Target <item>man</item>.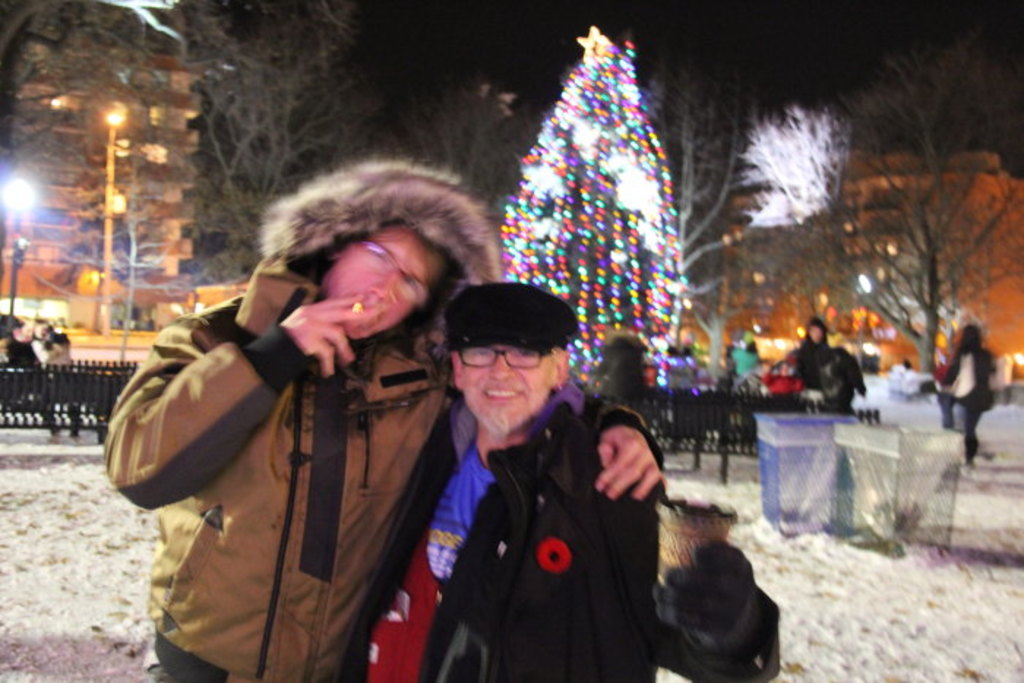
Target region: select_region(92, 164, 509, 682).
